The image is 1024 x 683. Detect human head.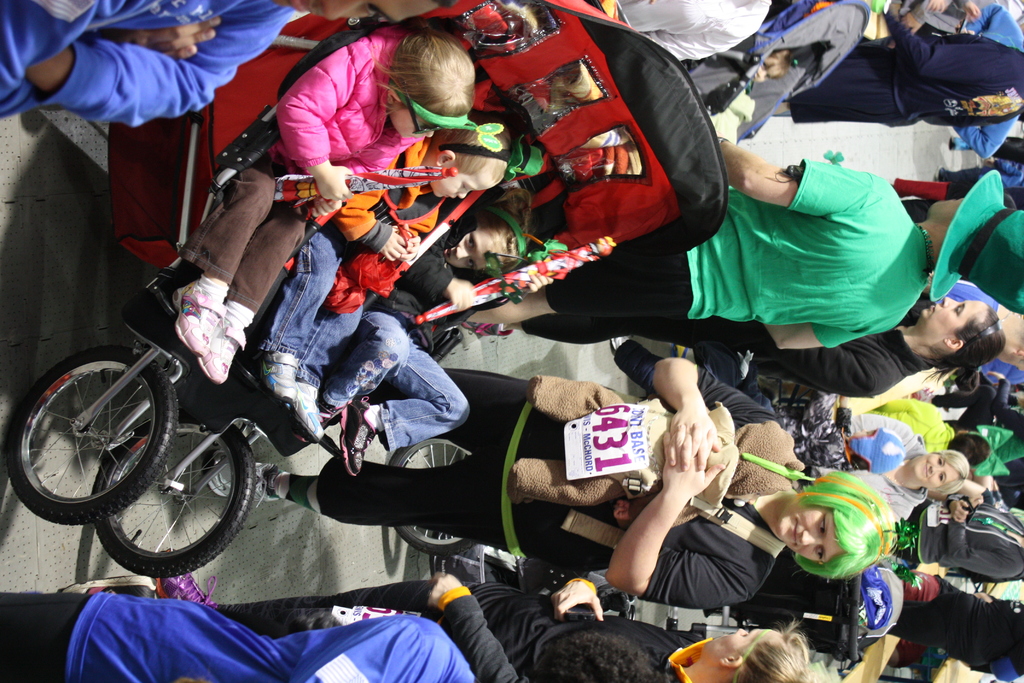
Detection: x1=774, y1=490, x2=875, y2=564.
